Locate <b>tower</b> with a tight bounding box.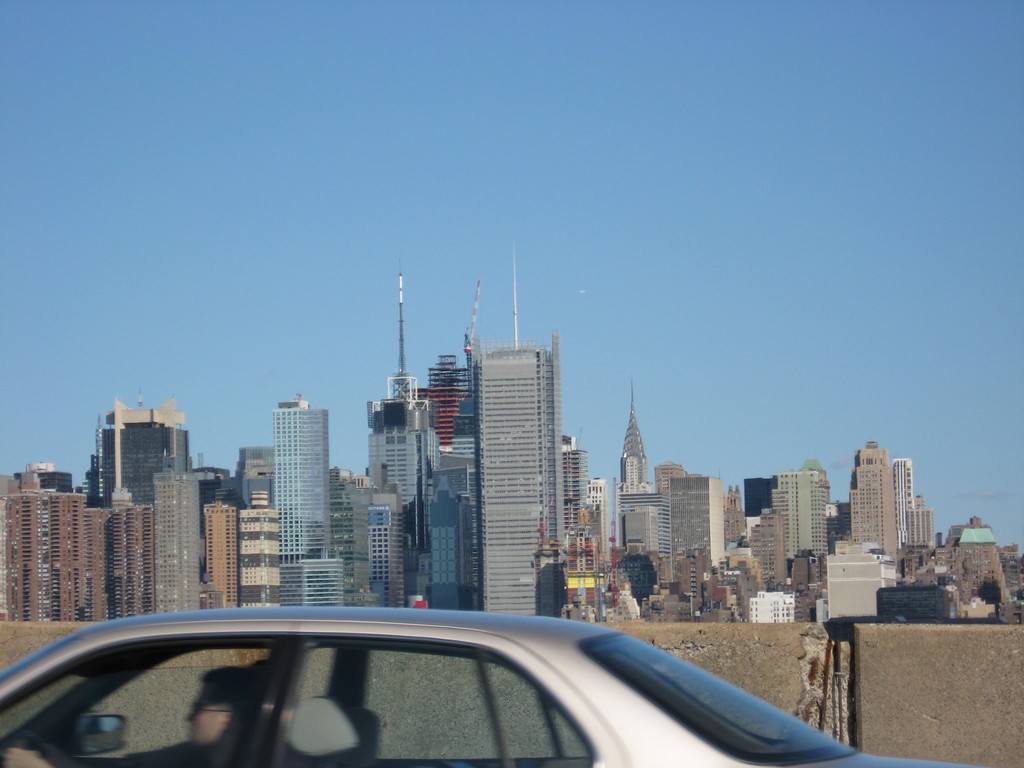
[x1=671, y1=476, x2=724, y2=597].
